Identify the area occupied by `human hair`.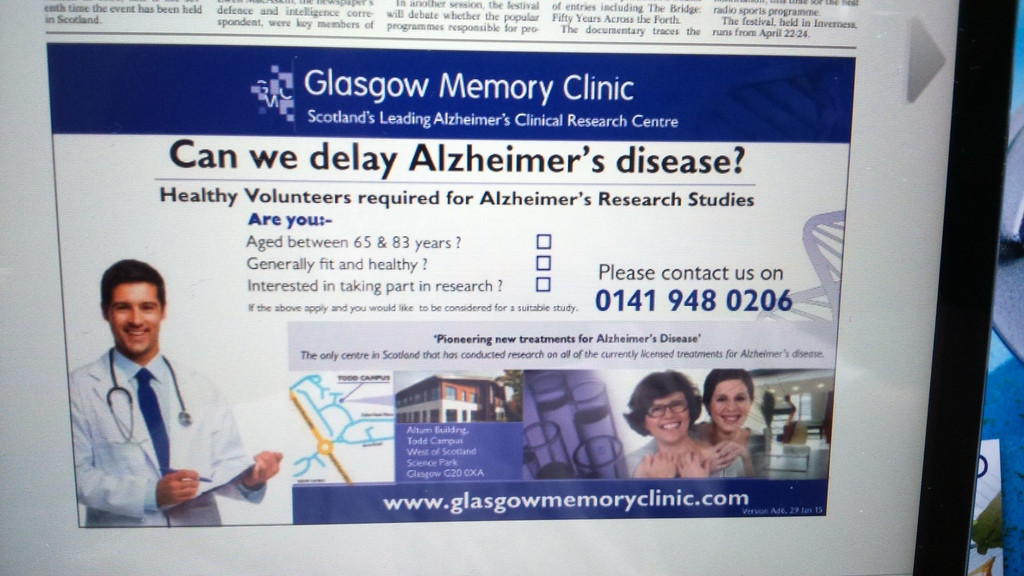
Area: [x1=90, y1=261, x2=158, y2=332].
